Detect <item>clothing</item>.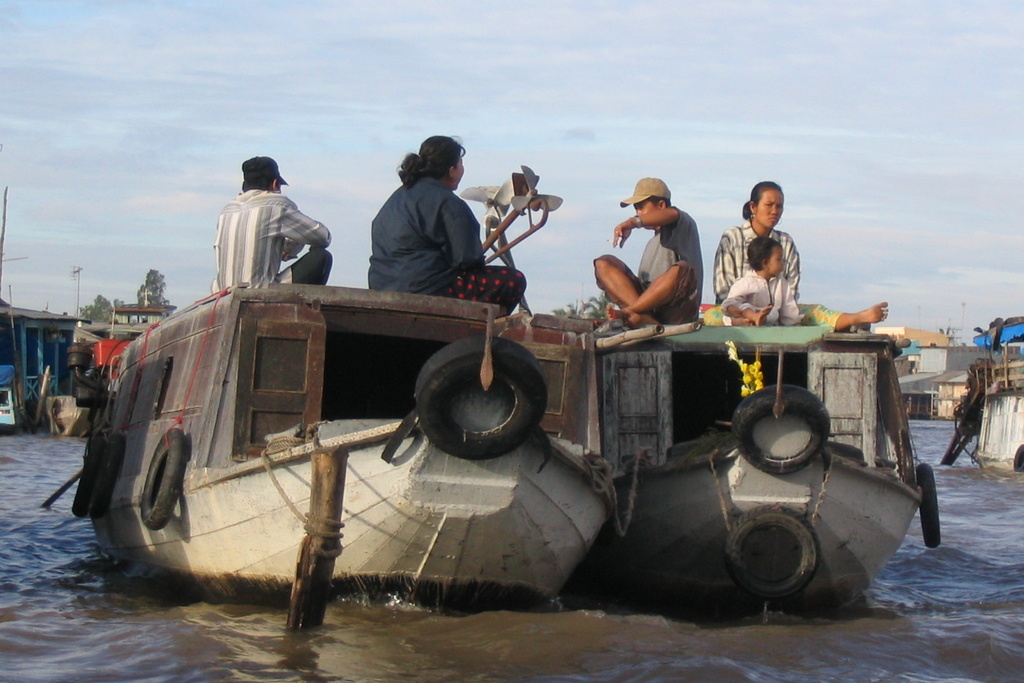
Detected at pyautogui.locateOnScreen(797, 303, 842, 332).
